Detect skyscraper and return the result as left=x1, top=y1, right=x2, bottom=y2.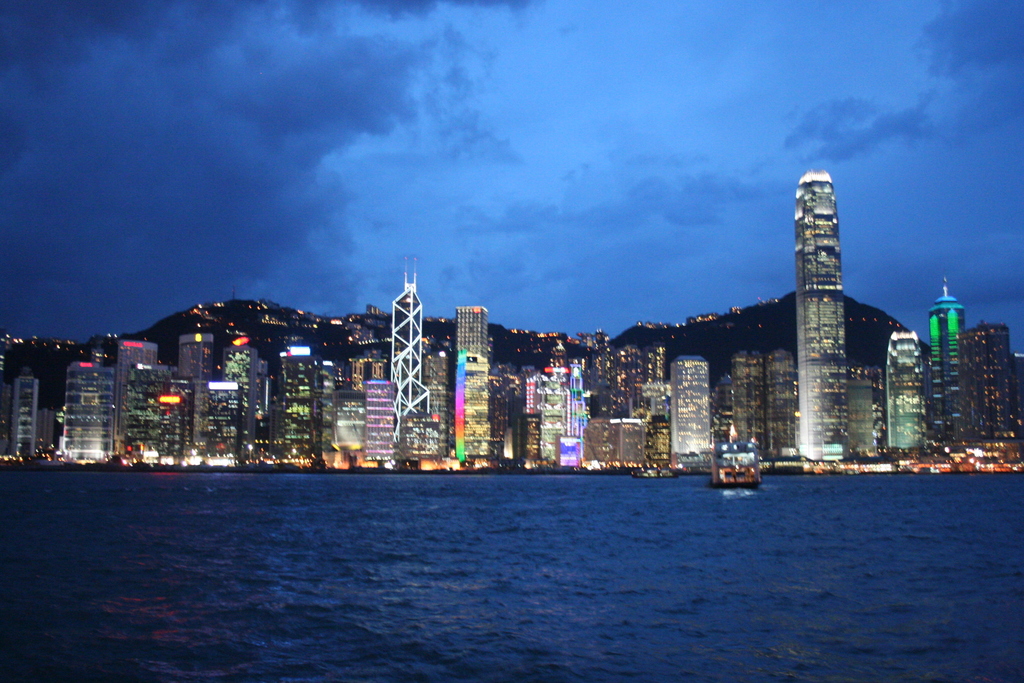
left=800, top=169, right=850, bottom=470.
